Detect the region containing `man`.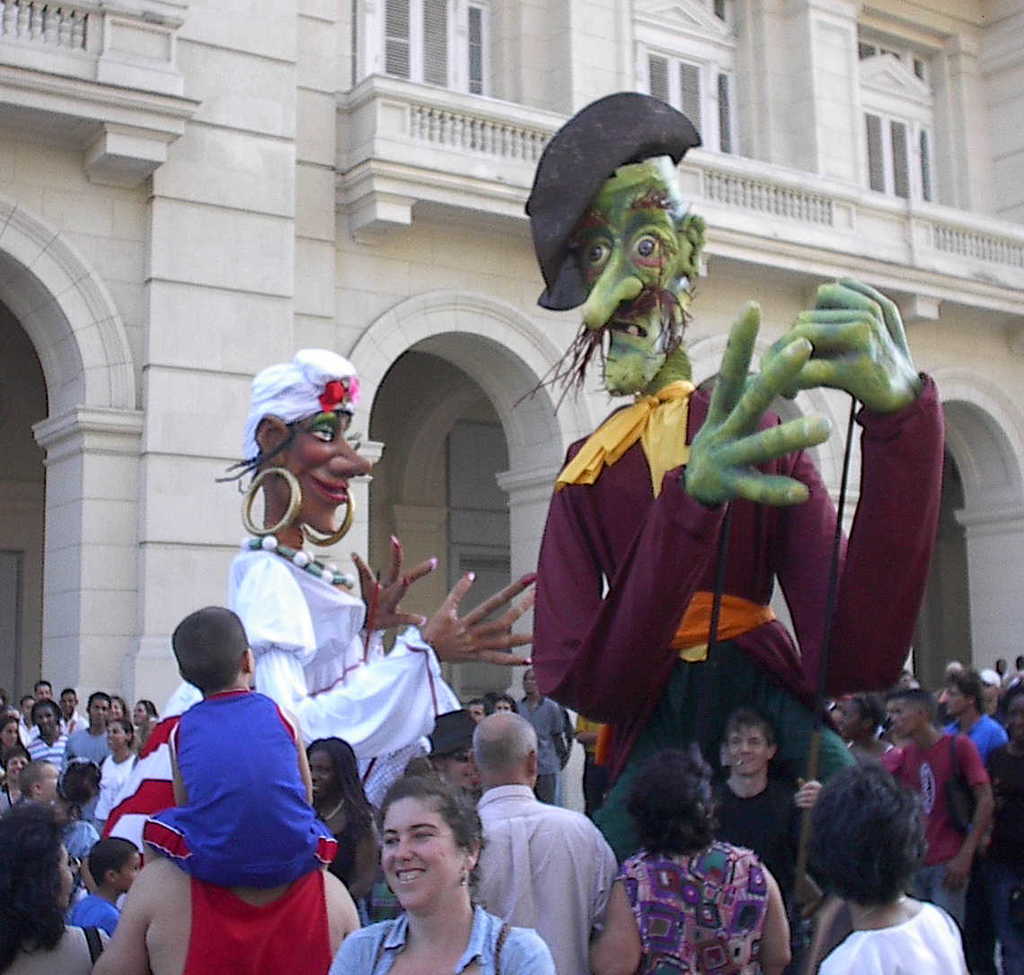
detection(523, 83, 953, 857).
